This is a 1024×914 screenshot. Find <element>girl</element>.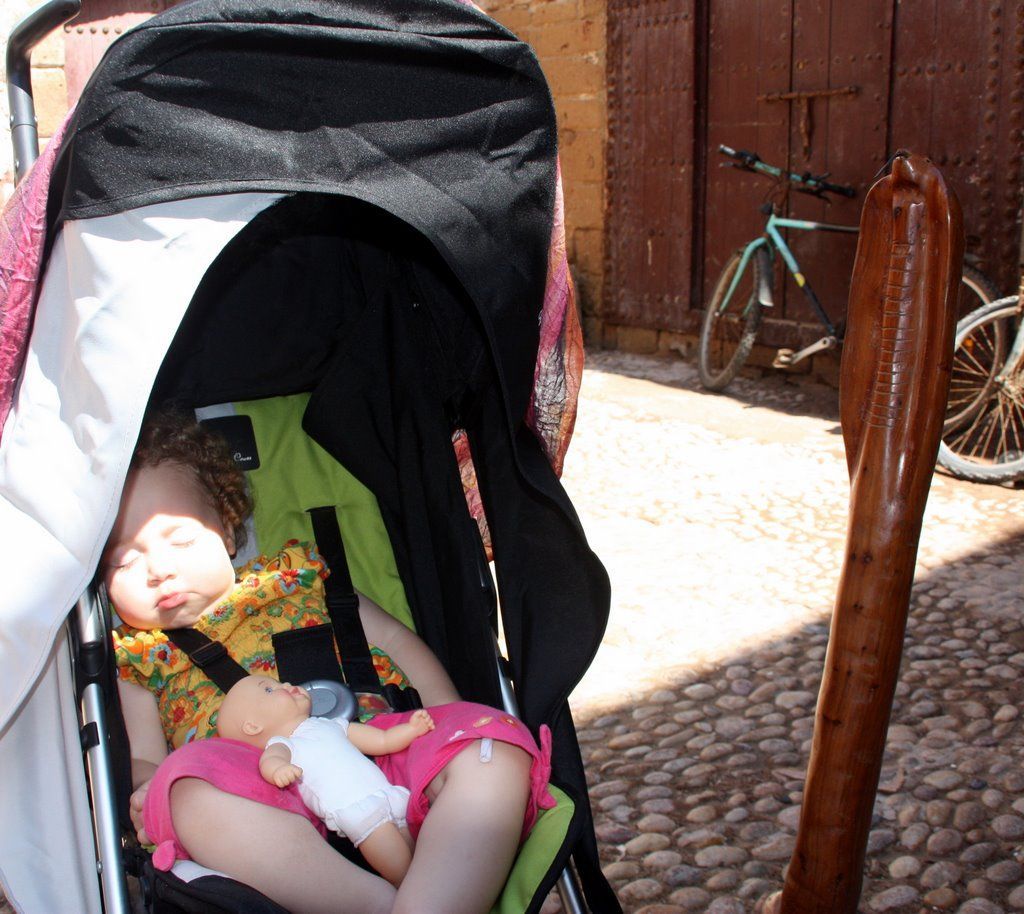
Bounding box: <box>101,412,555,913</box>.
